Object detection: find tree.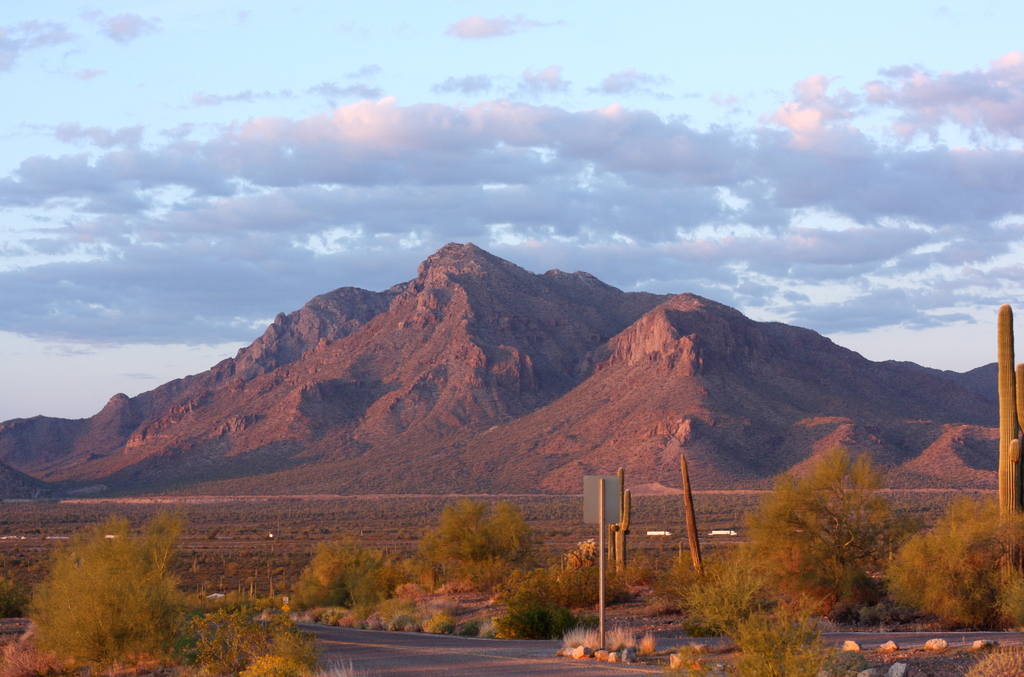
[x1=729, y1=430, x2=926, y2=615].
